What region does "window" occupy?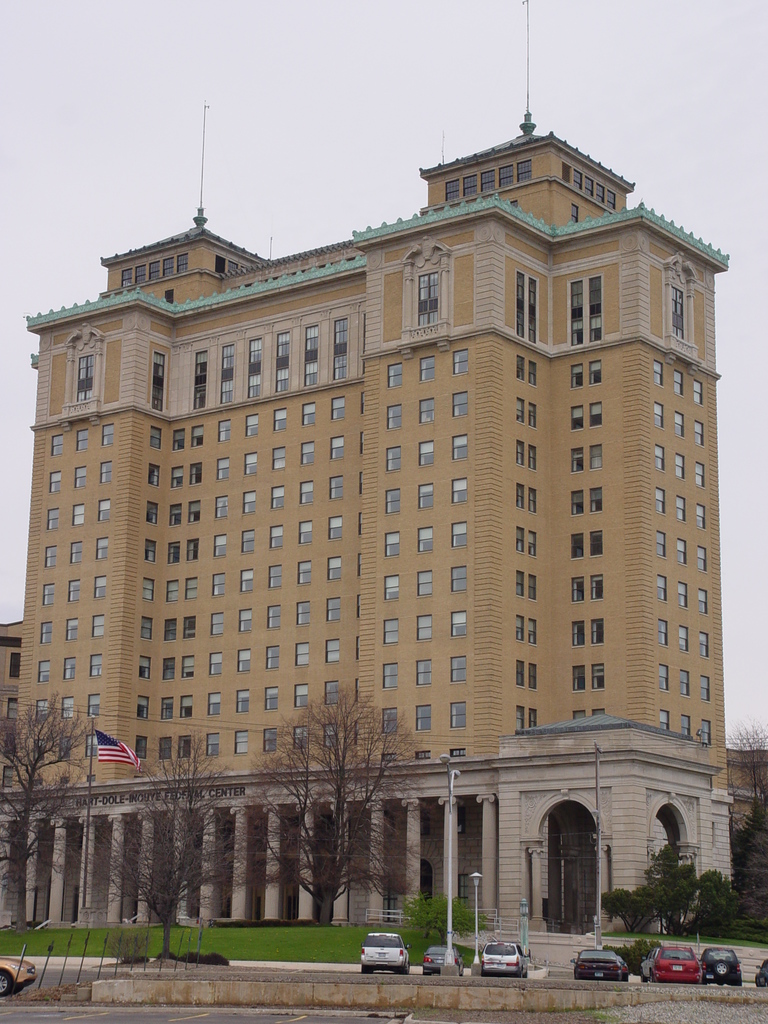
bbox=(294, 685, 314, 707).
